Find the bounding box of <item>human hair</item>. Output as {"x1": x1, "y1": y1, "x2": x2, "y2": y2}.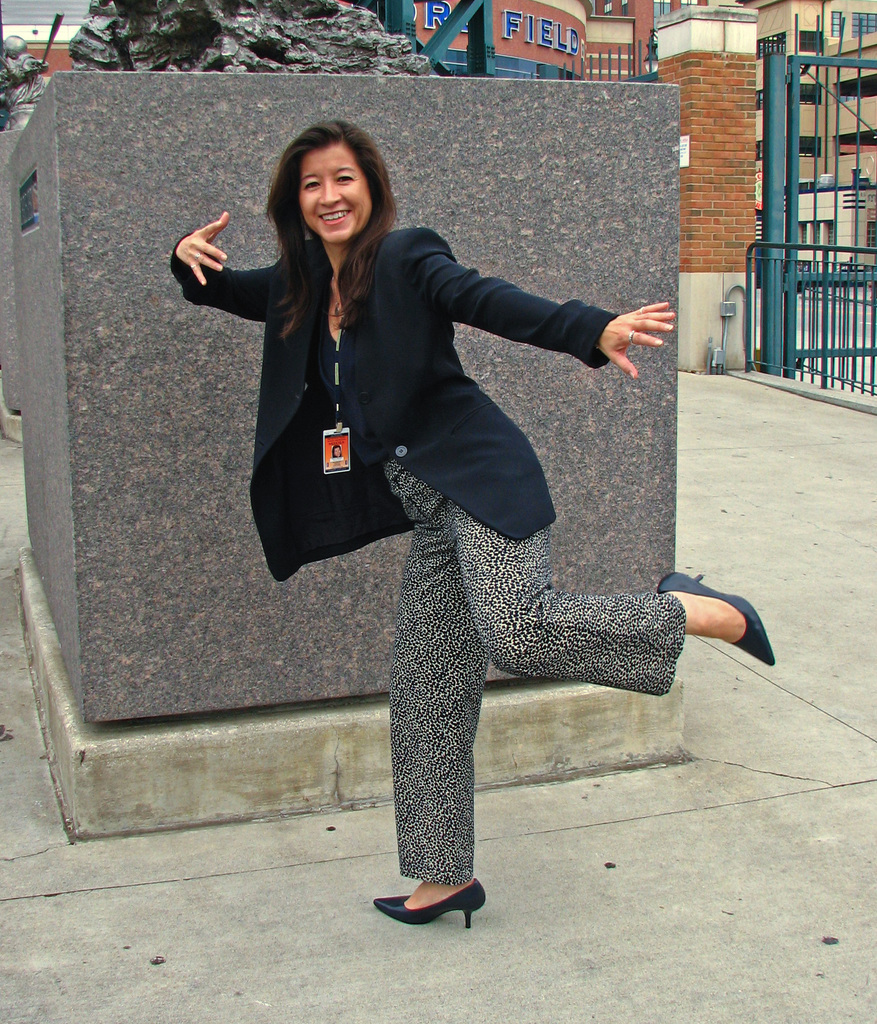
{"x1": 270, "y1": 117, "x2": 401, "y2": 257}.
